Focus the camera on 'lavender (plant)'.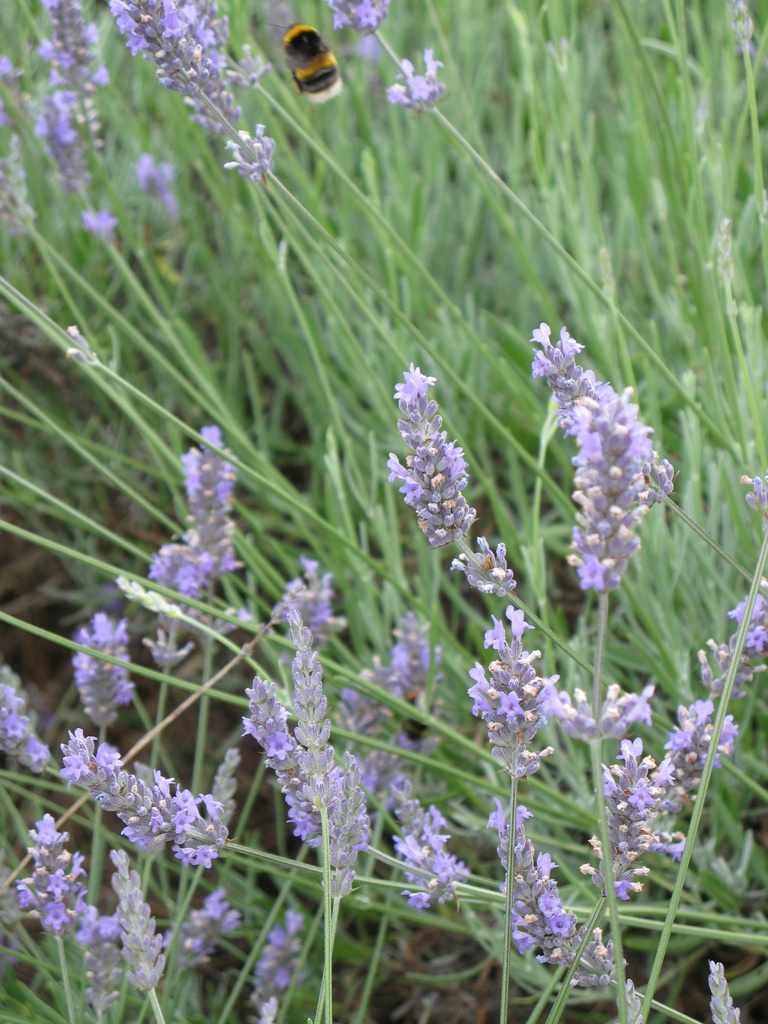
Focus region: 278 597 352 1008.
